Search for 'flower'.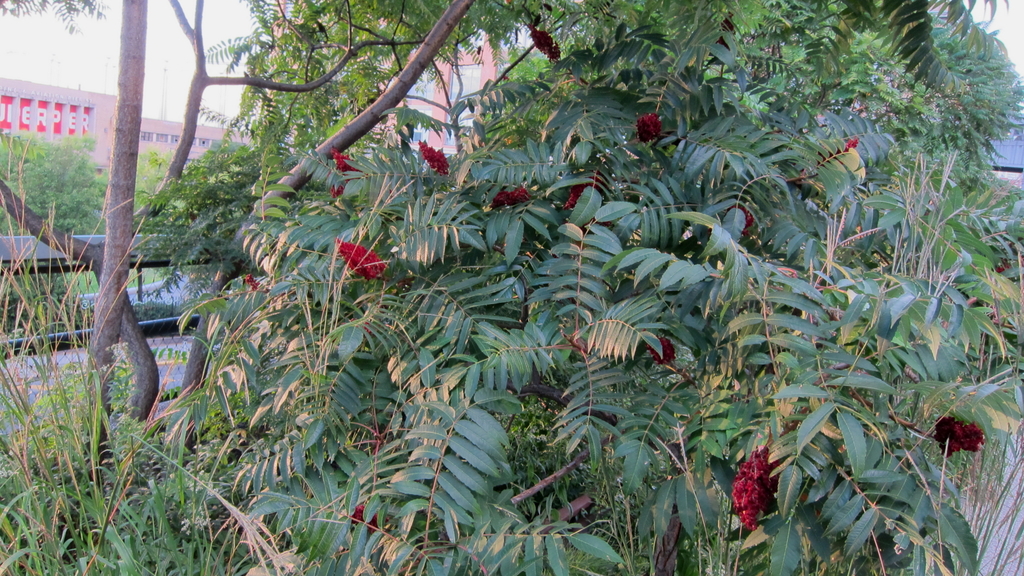
Found at (x1=333, y1=233, x2=387, y2=283).
